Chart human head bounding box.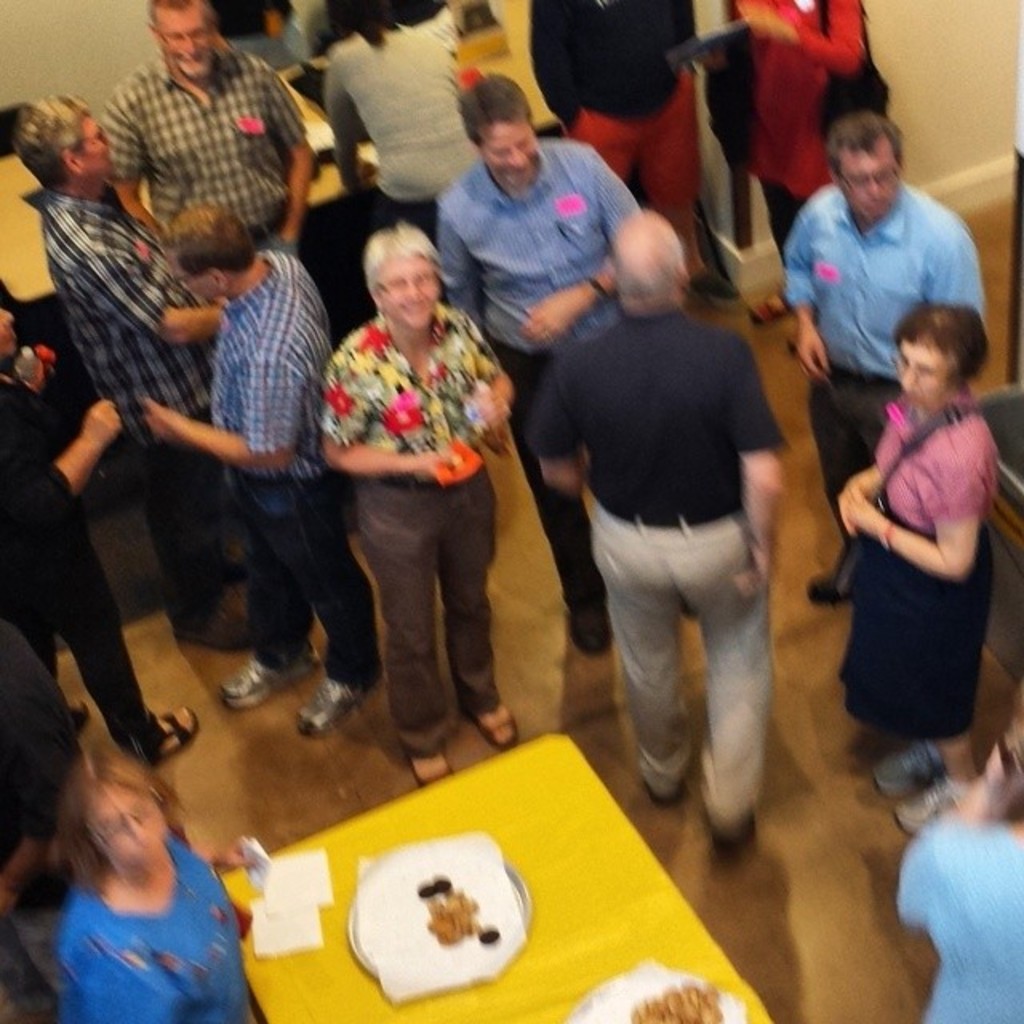
Charted: 8/96/115/194.
